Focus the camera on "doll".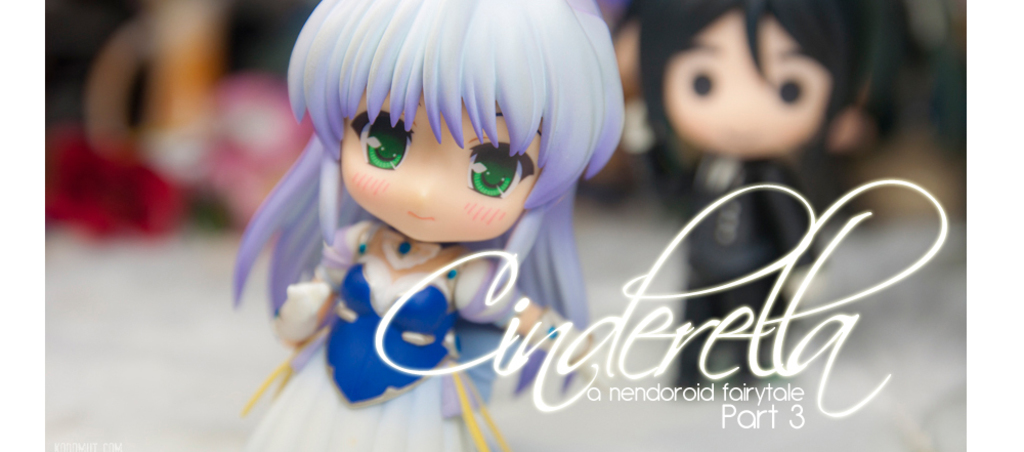
Focus region: [x1=247, y1=0, x2=708, y2=422].
